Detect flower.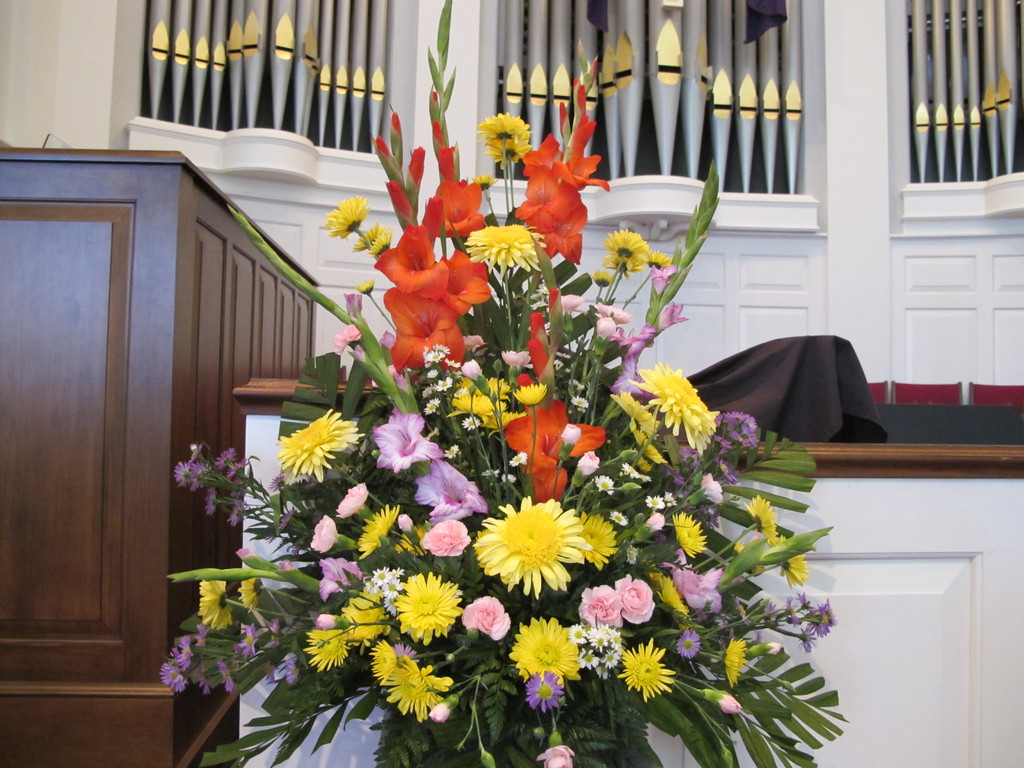
Detected at bbox=(575, 452, 602, 474).
